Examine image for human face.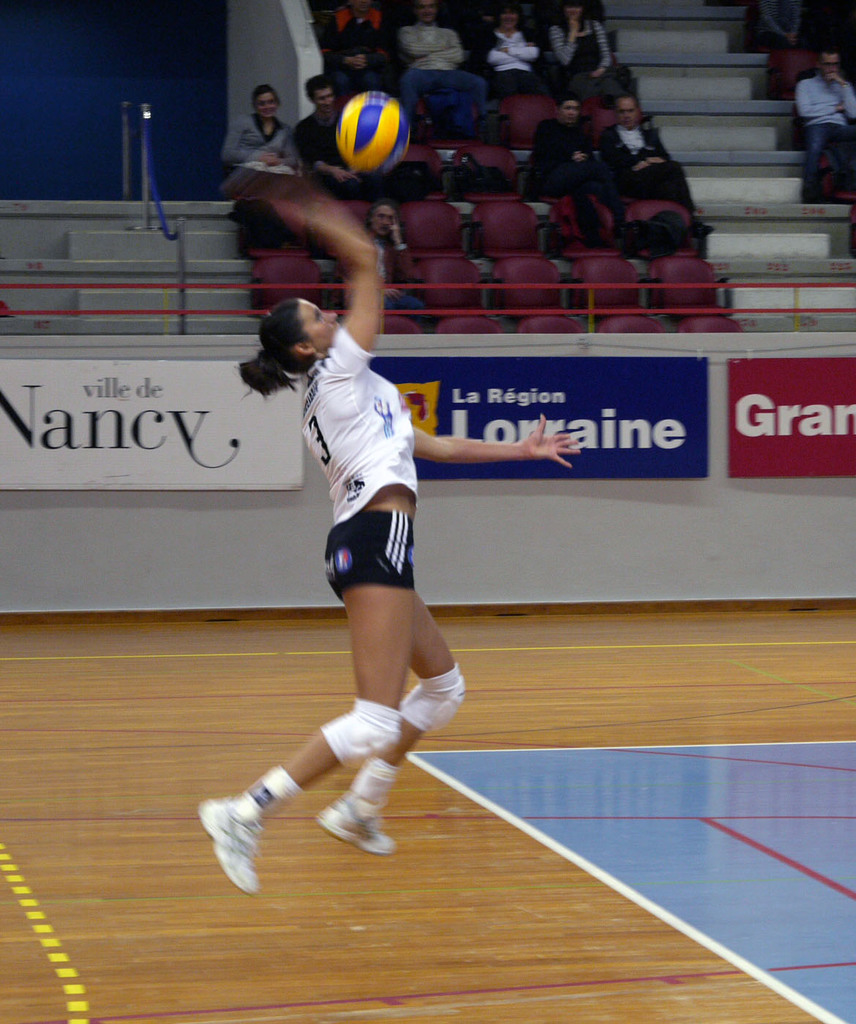
Examination result: [left=504, top=15, right=519, bottom=29].
